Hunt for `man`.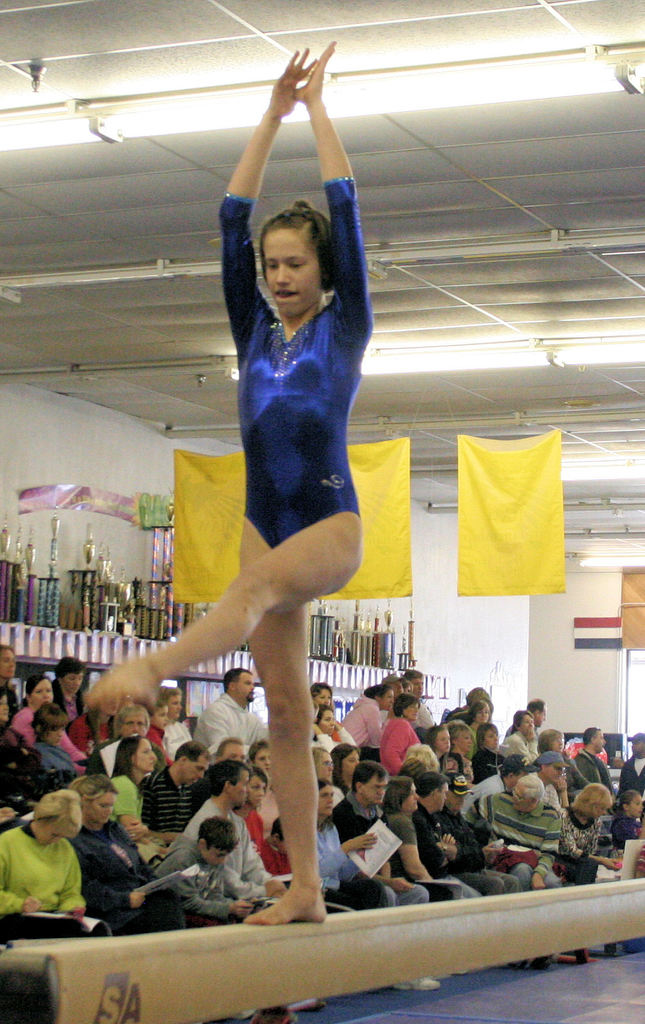
Hunted down at bbox=(85, 698, 155, 783).
